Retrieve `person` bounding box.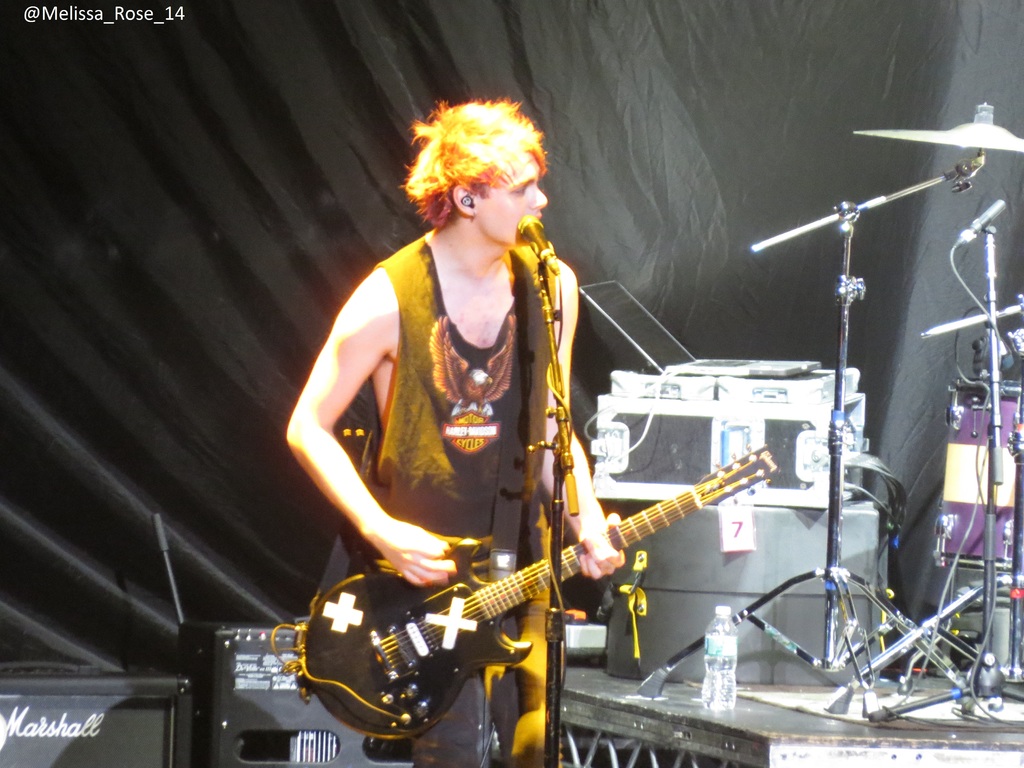
Bounding box: detection(285, 91, 687, 739).
